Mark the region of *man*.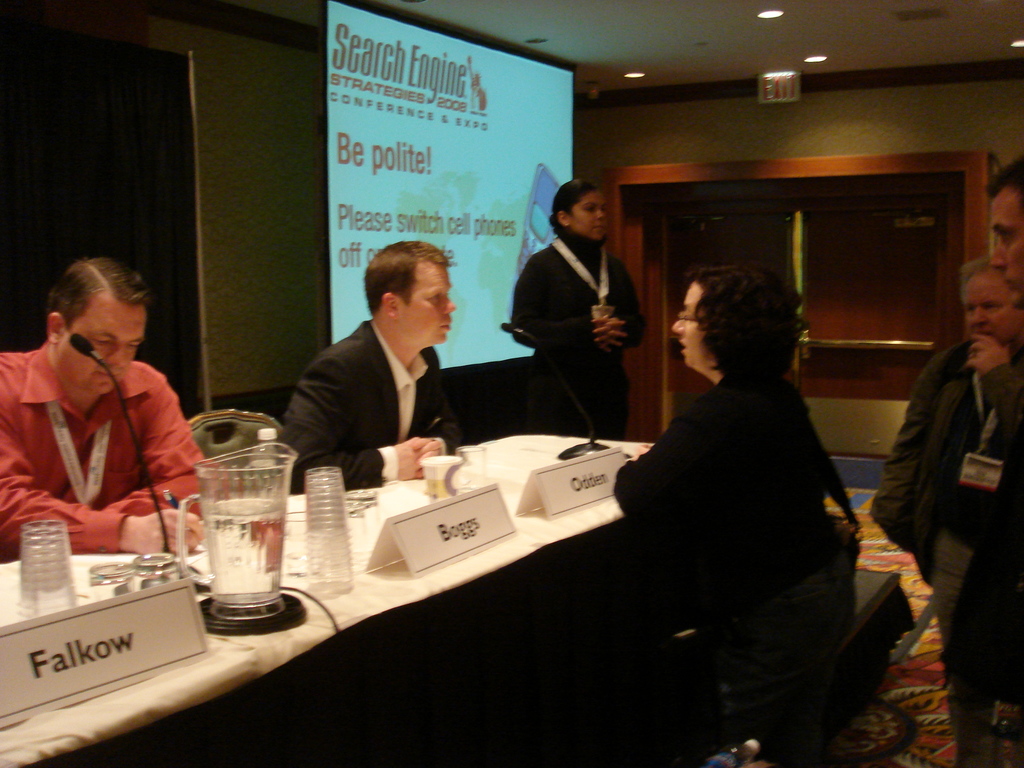
Region: <region>0, 259, 221, 562</region>.
